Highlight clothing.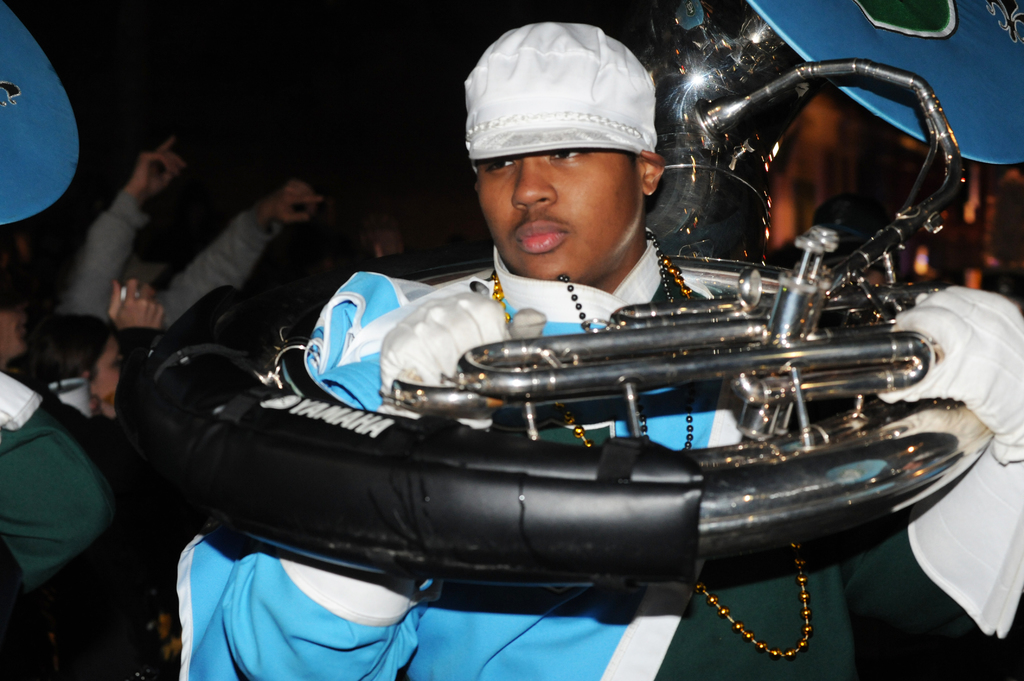
Highlighted region: select_region(164, 249, 1023, 680).
